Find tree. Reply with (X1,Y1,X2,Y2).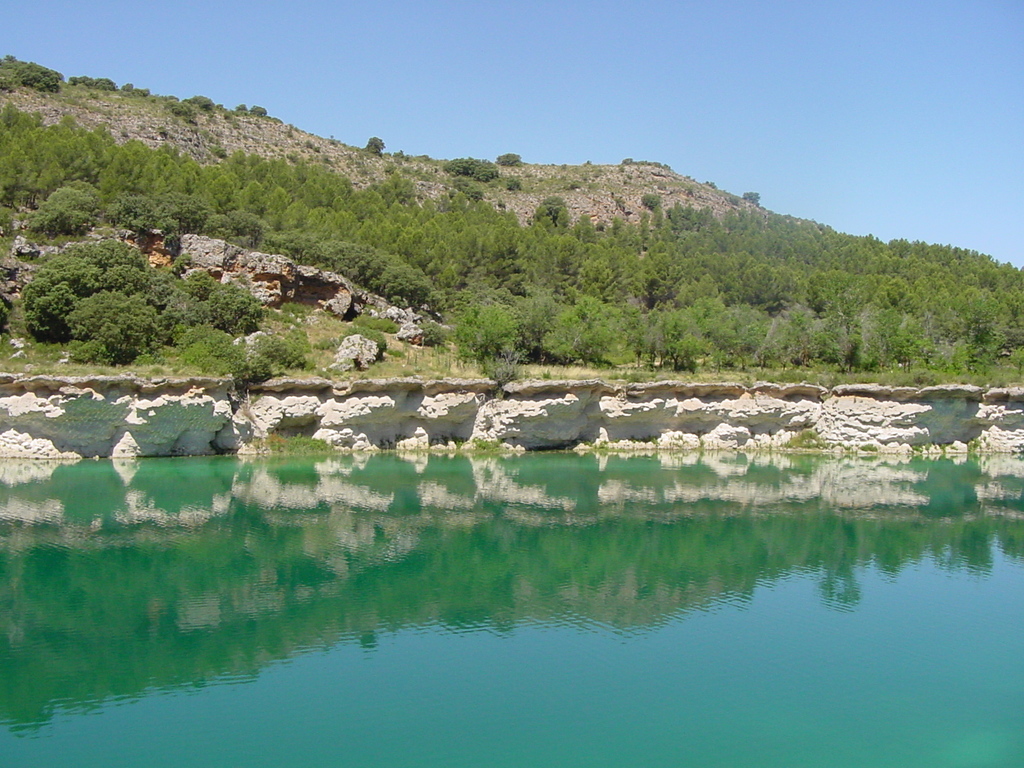
(506,177,523,193).
